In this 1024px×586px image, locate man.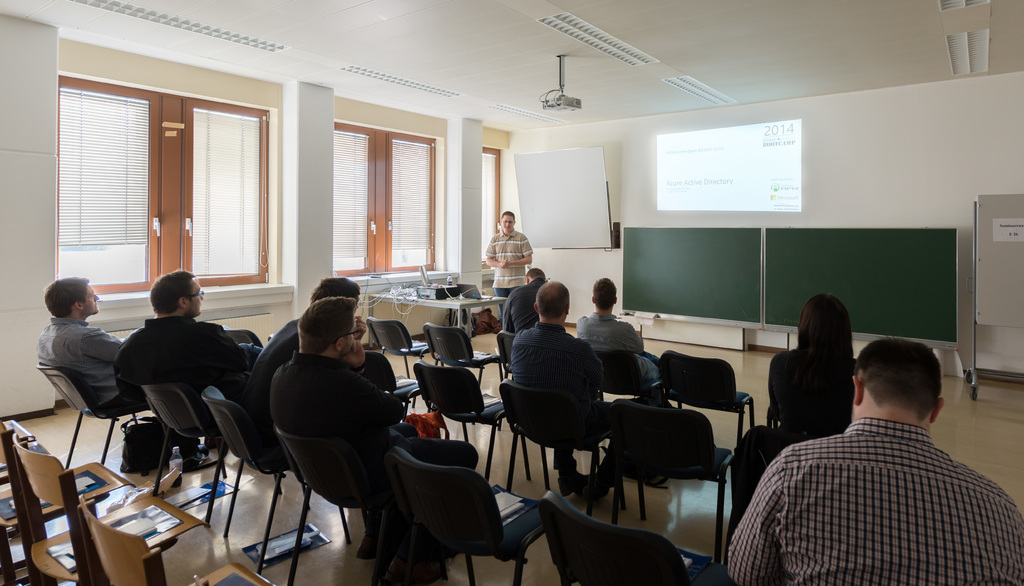
Bounding box: l=484, t=206, r=533, b=322.
